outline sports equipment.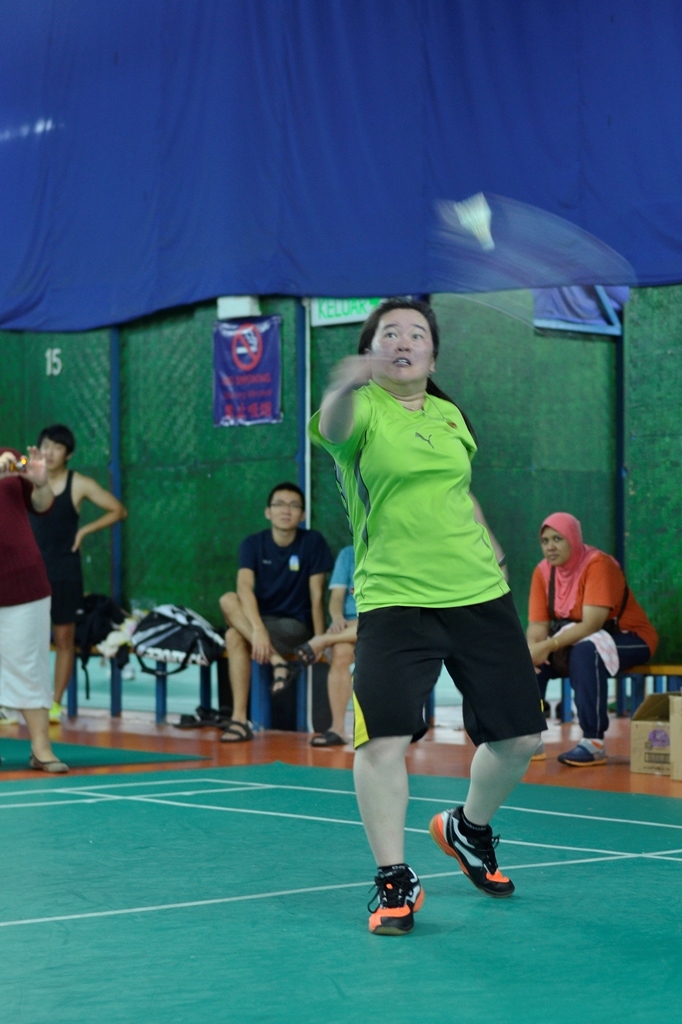
Outline: detection(357, 863, 421, 939).
